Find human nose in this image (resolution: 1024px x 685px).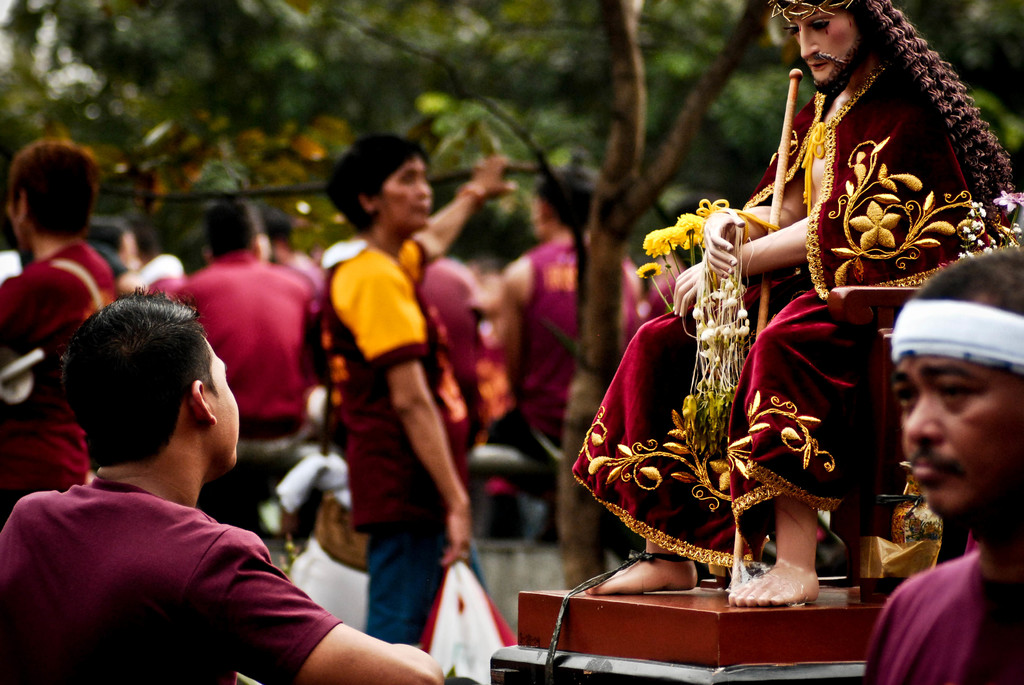
(left=797, top=26, right=824, bottom=59).
